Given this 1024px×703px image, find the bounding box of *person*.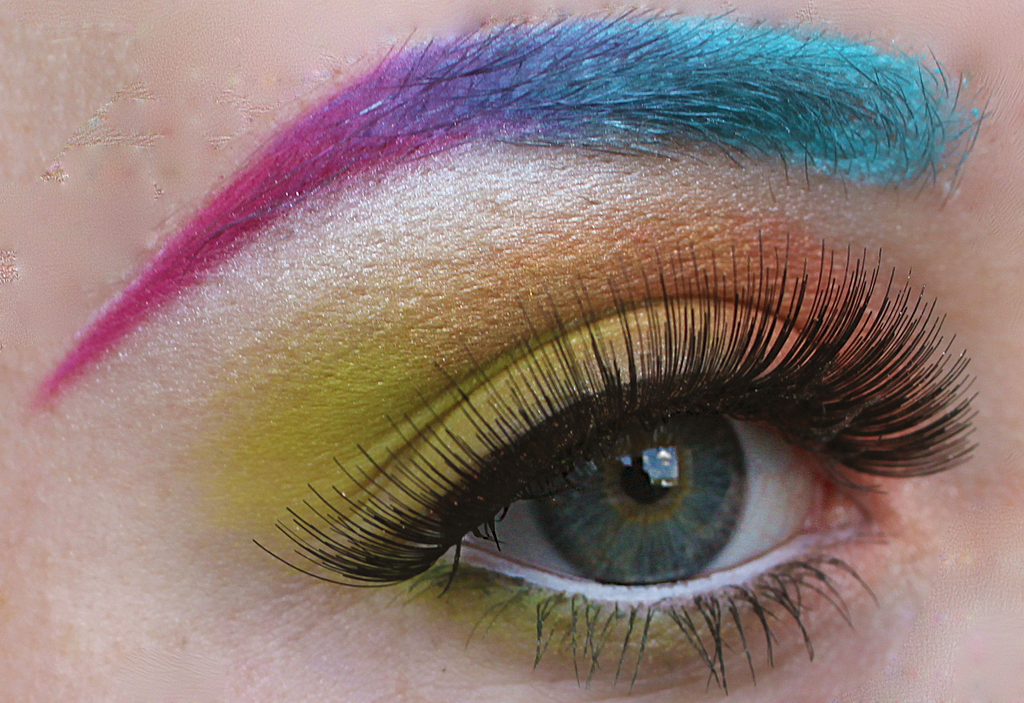
(1, 0, 1023, 702).
